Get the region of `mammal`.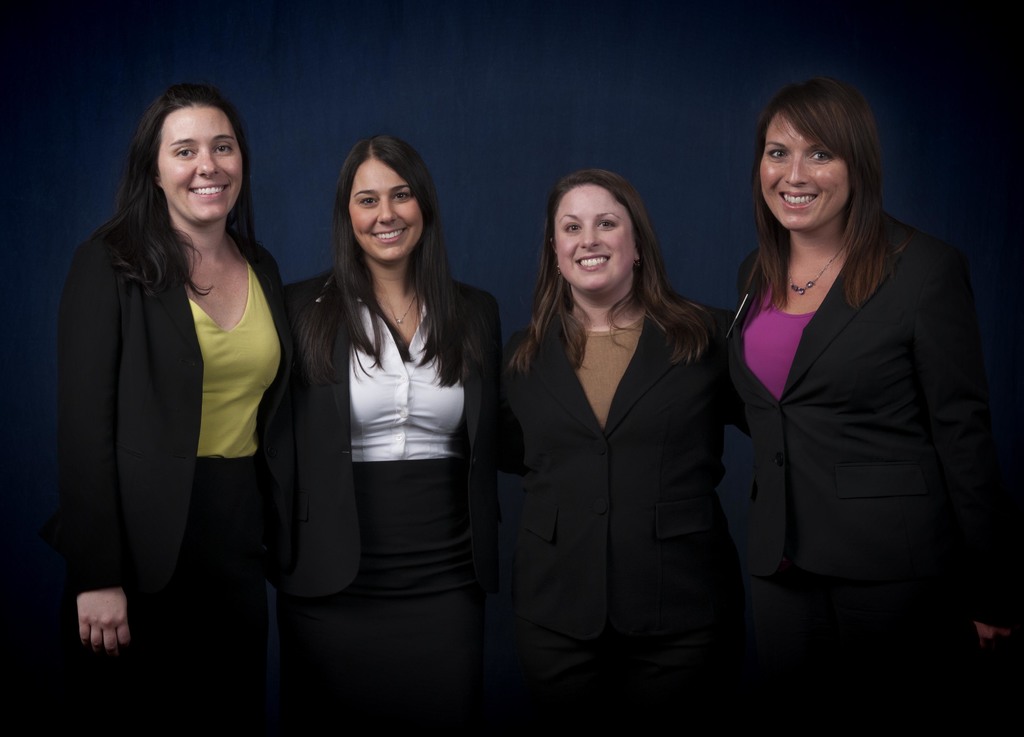
717, 68, 1014, 736.
